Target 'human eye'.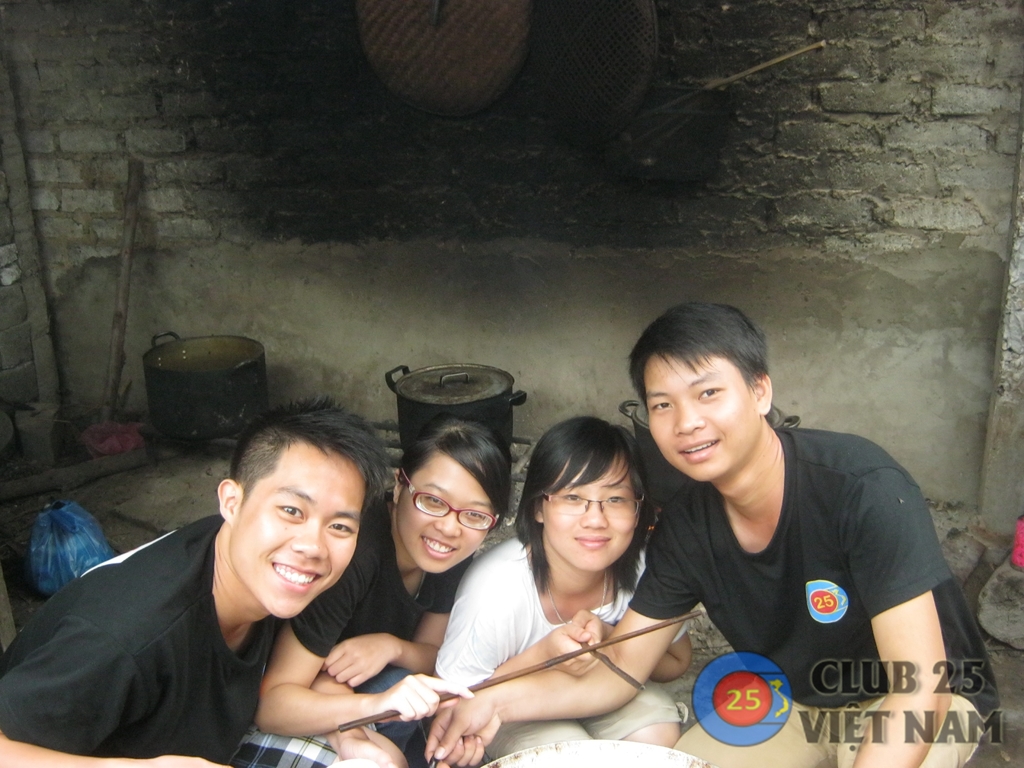
Target region: (x1=555, y1=488, x2=584, y2=513).
